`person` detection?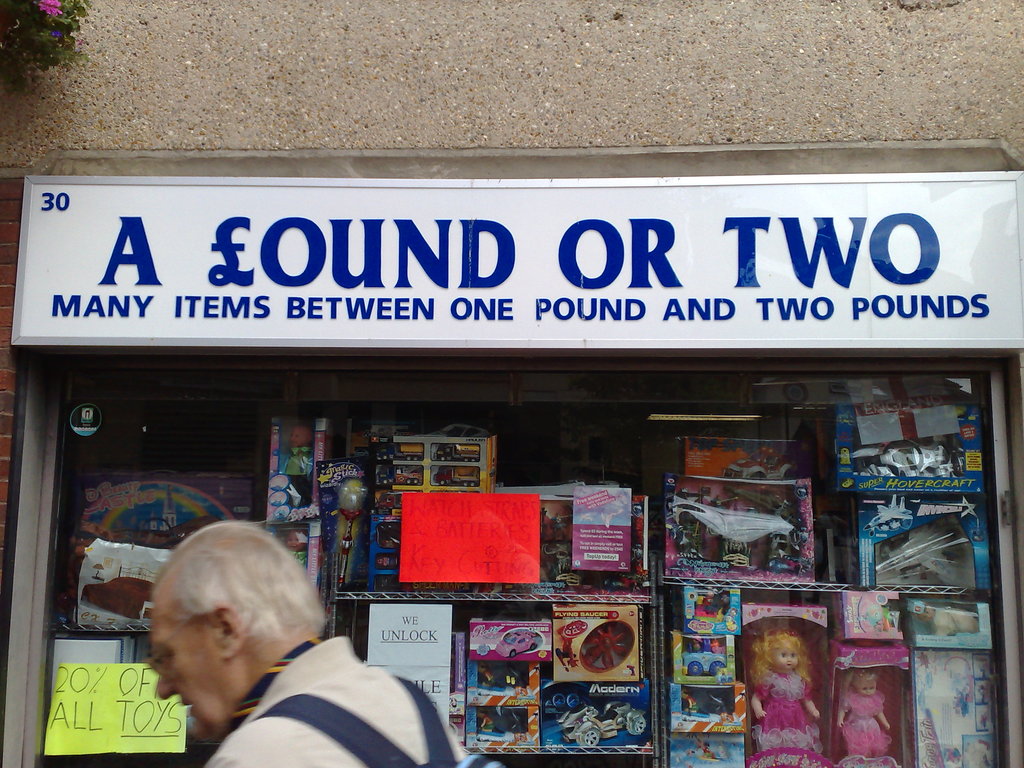
x1=843, y1=668, x2=901, y2=767
